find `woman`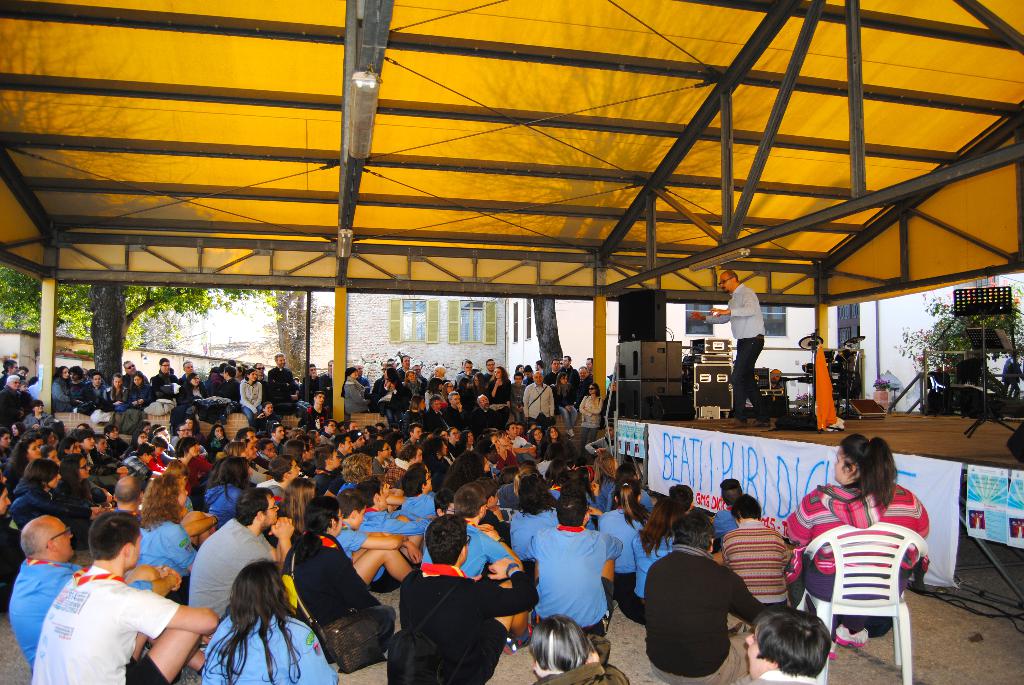
region(11, 421, 21, 434)
